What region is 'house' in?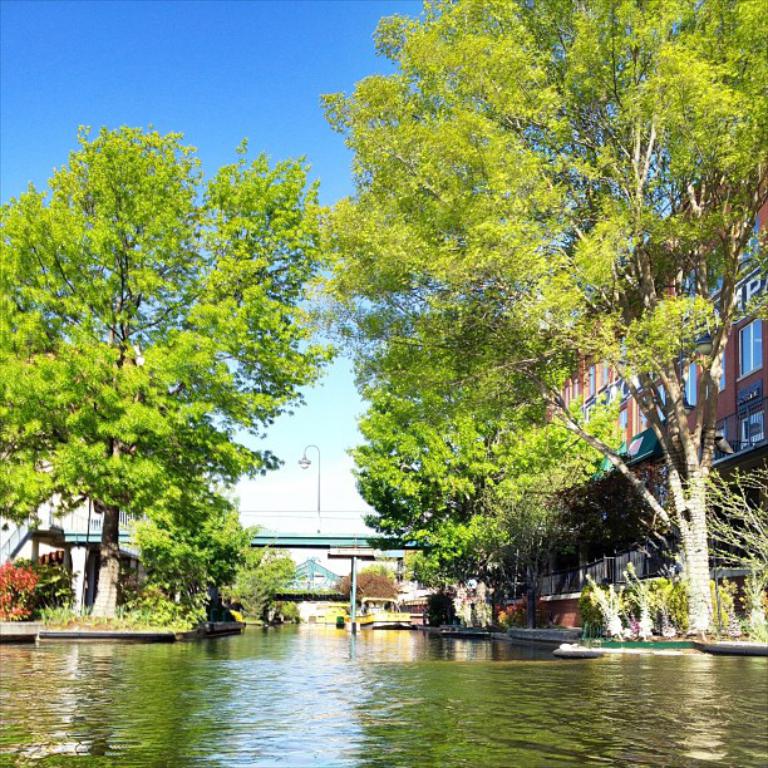
<region>533, 163, 767, 579</region>.
